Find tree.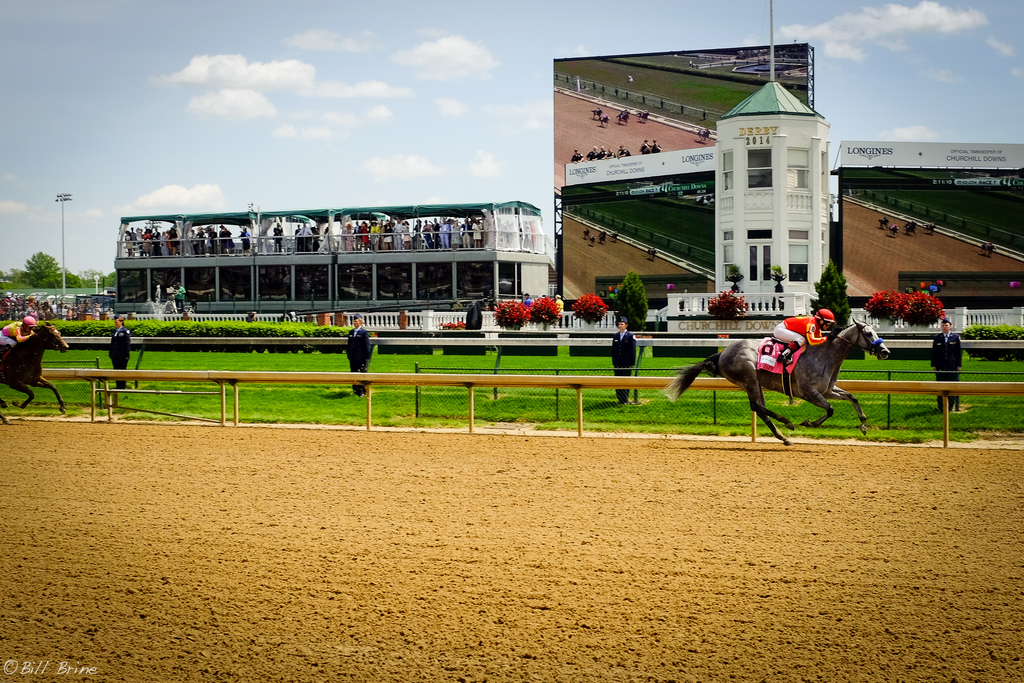
select_region(707, 289, 748, 333).
